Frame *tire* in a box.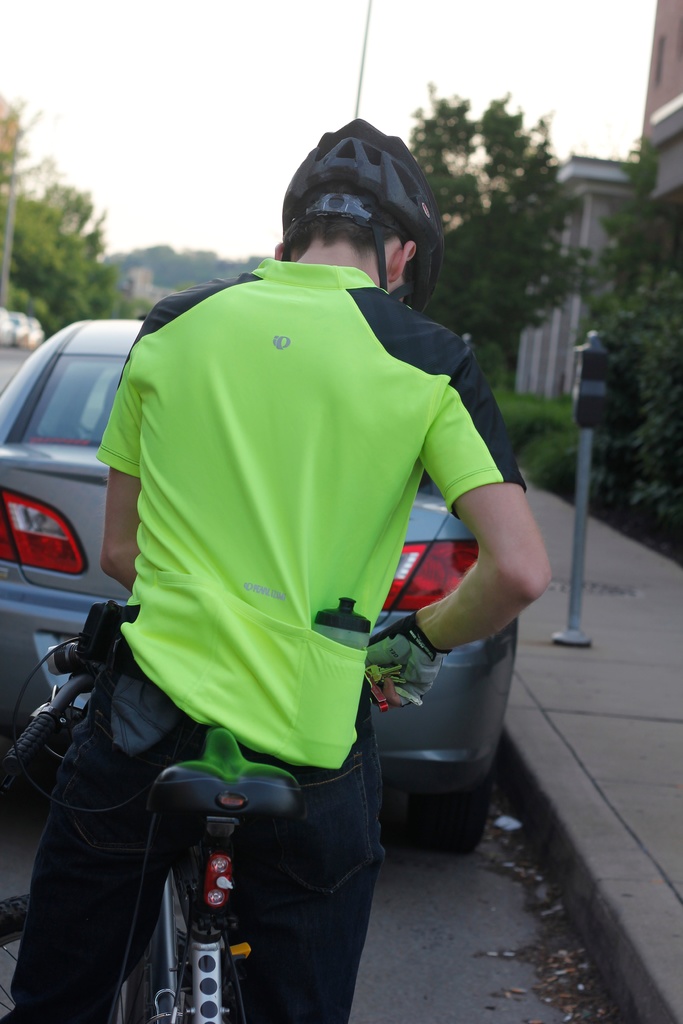
413/764/492/851.
